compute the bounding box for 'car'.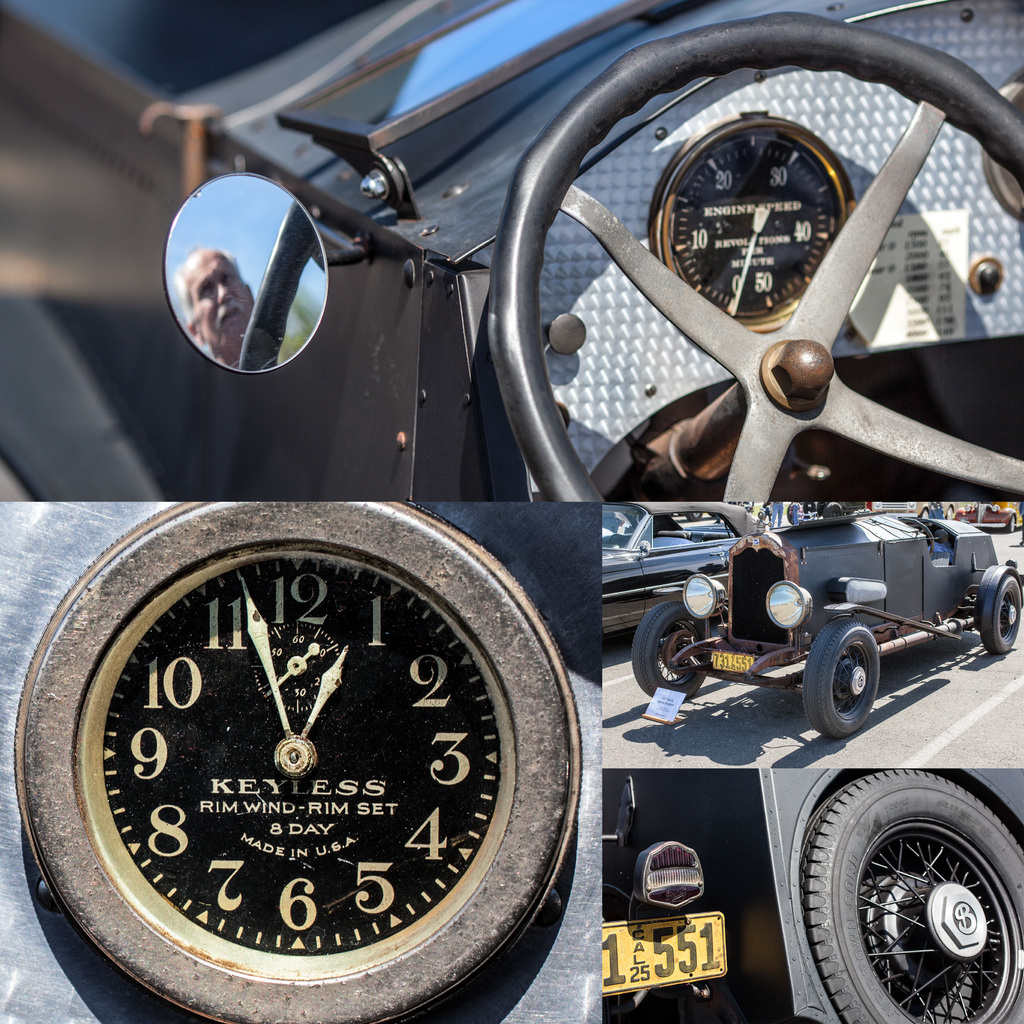
left=752, top=767, right=1023, bottom=1021.
